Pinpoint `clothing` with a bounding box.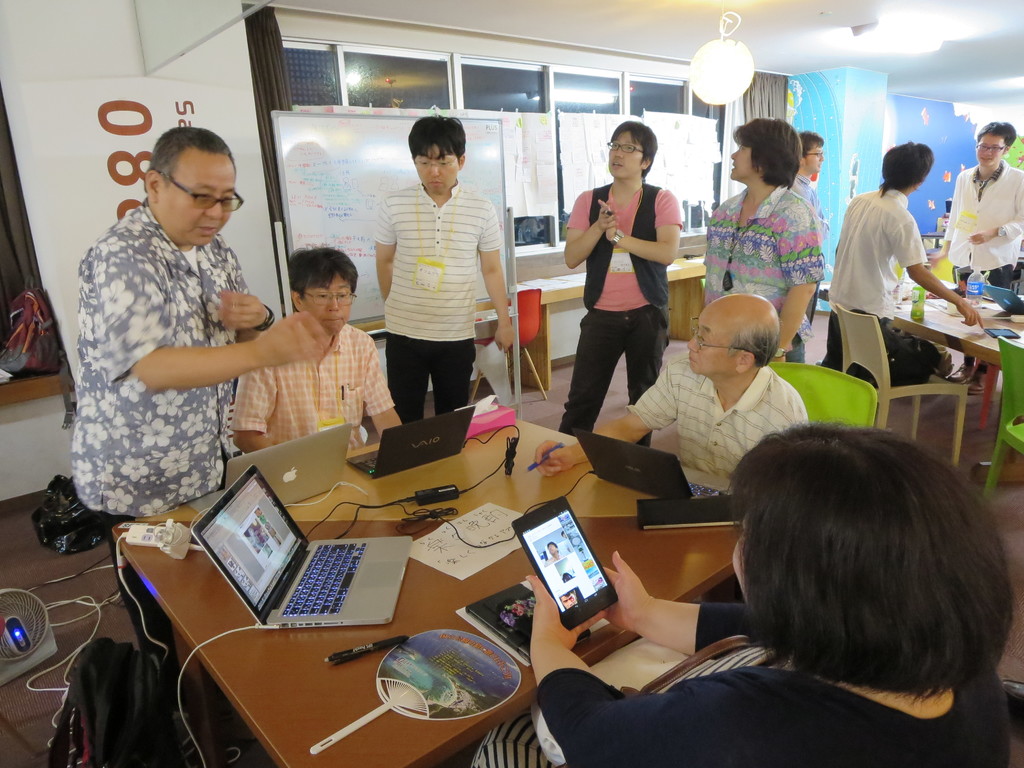
632, 364, 816, 503.
